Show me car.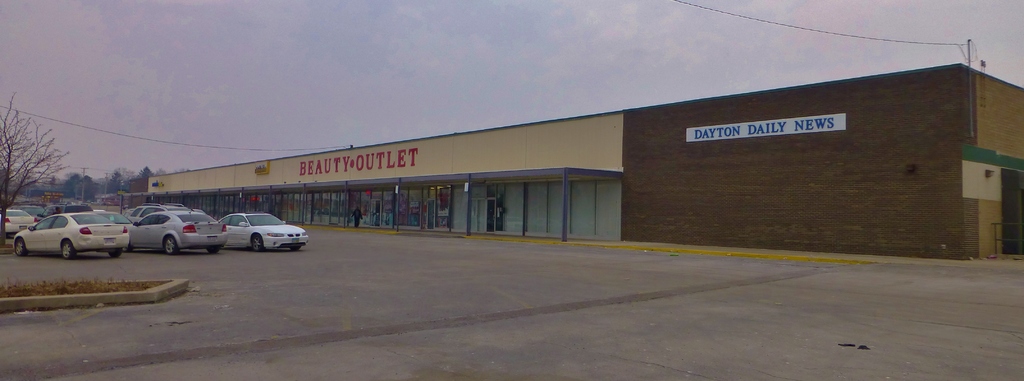
car is here: 120, 207, 228, 257.
